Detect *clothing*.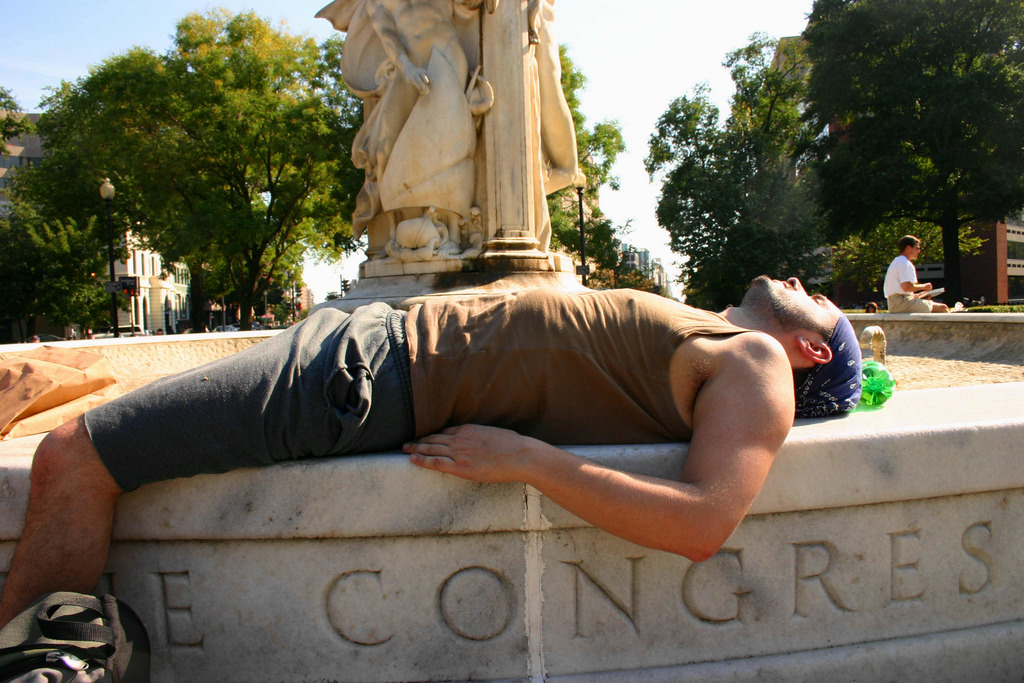
Detected at box=[883, 254, 930, 311].
